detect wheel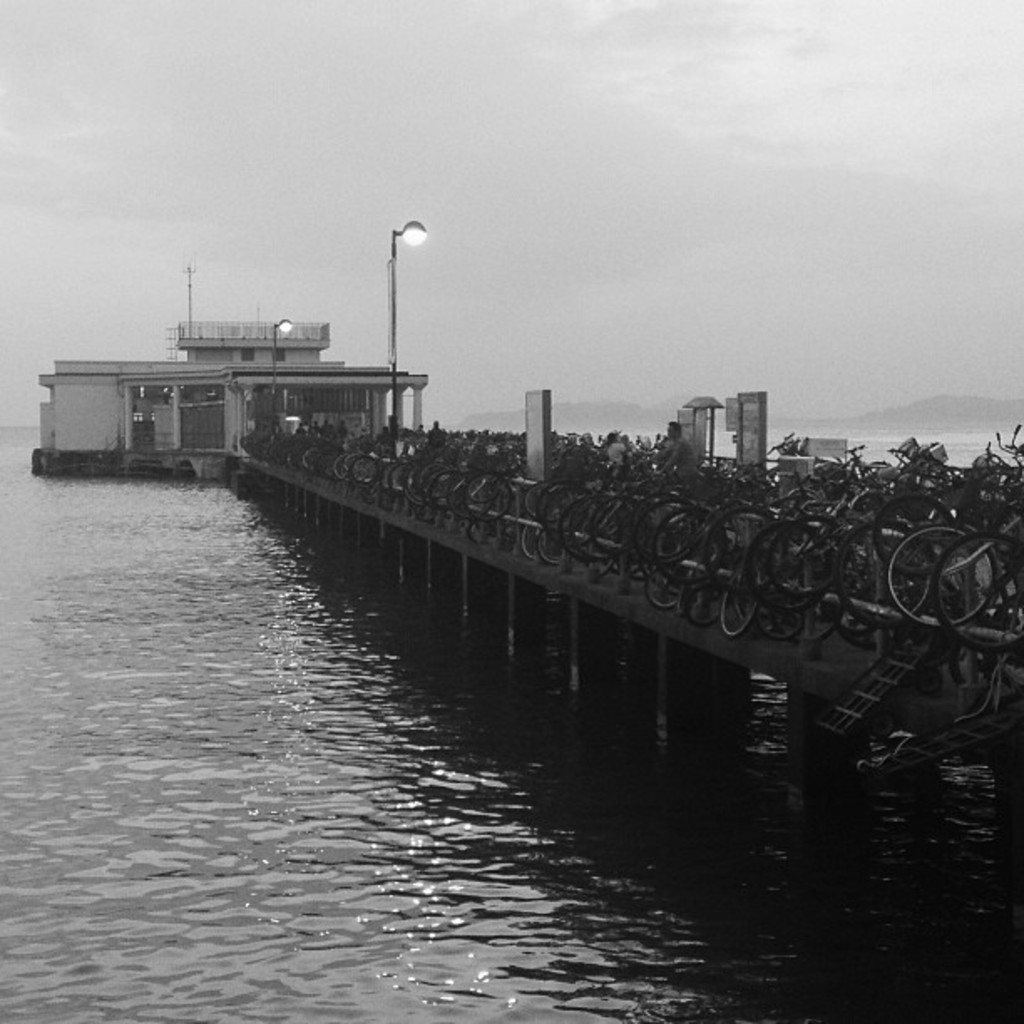
BBox(646, 507, 688, 584)
